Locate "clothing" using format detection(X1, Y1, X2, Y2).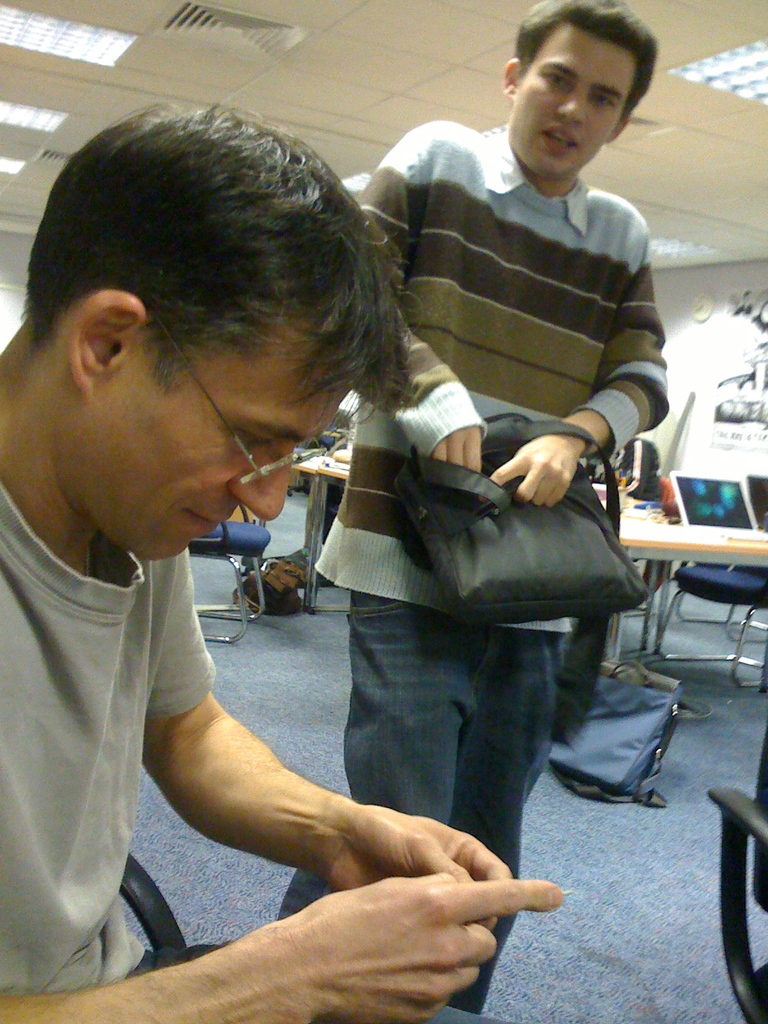
detection(0, 474, 220, 998).
